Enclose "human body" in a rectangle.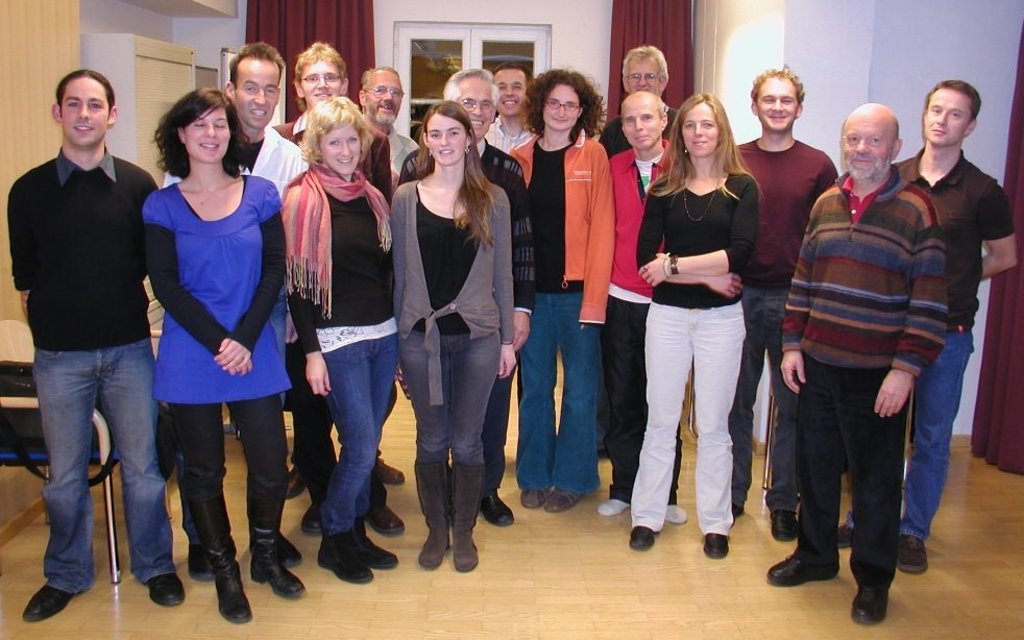
l=355, t=65, r=429, b=179.
